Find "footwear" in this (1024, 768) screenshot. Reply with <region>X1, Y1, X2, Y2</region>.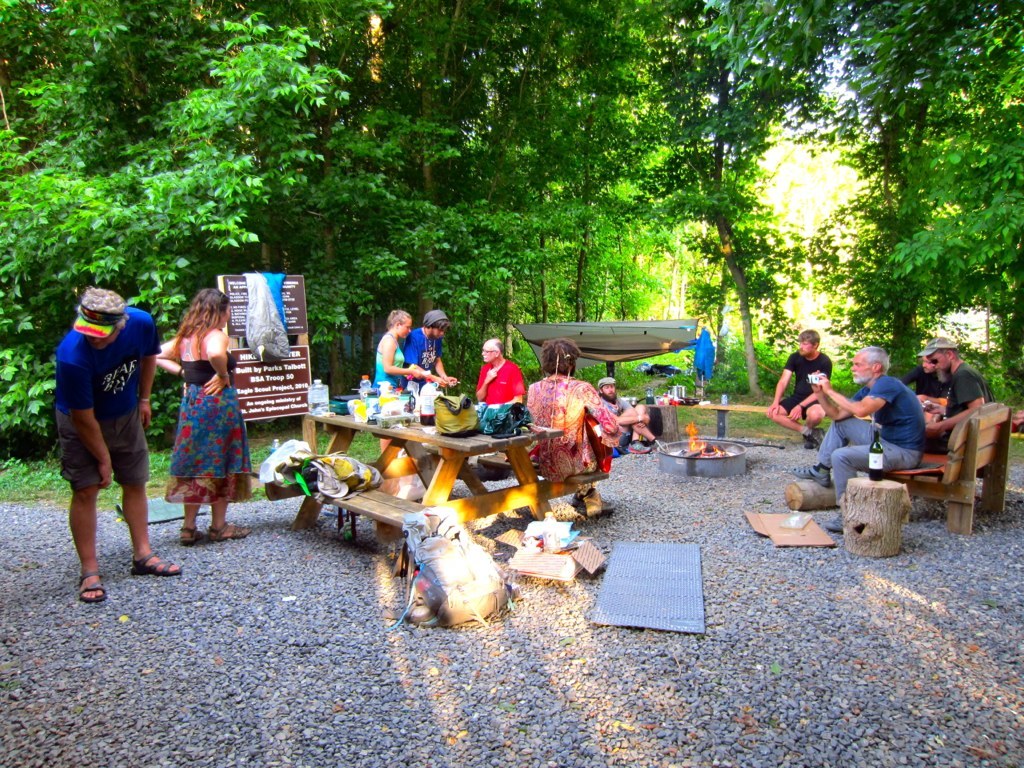
<region>77, 569, 106, 602</region>.
